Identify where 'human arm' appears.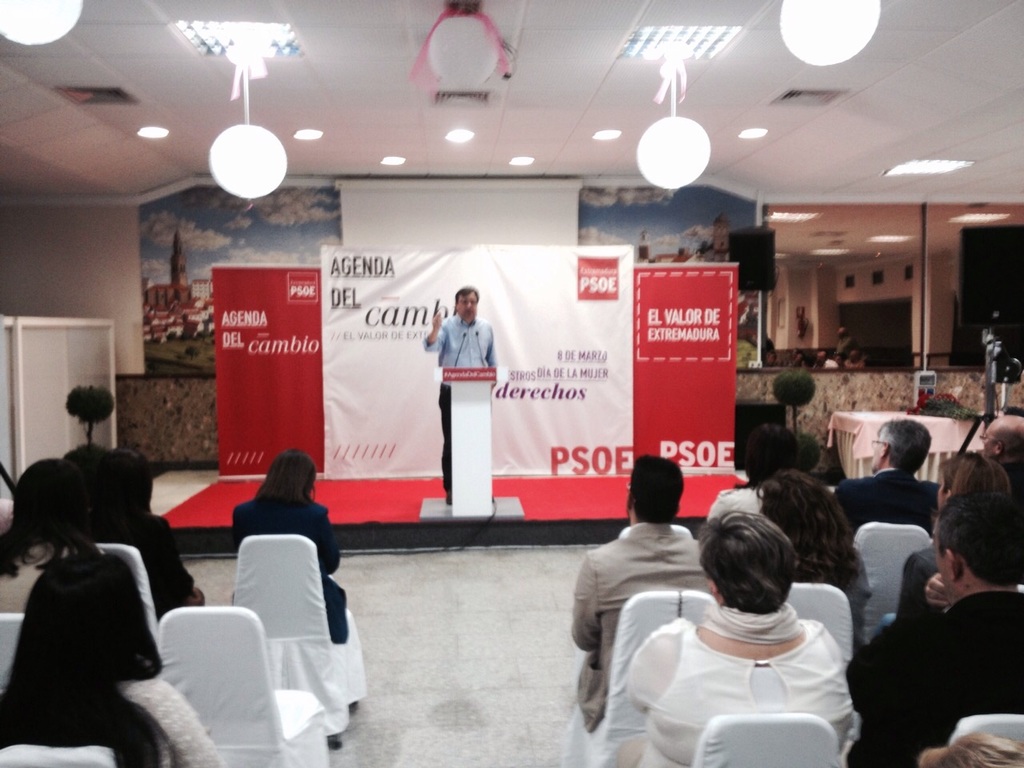
Appears at 570 544 598 654.
